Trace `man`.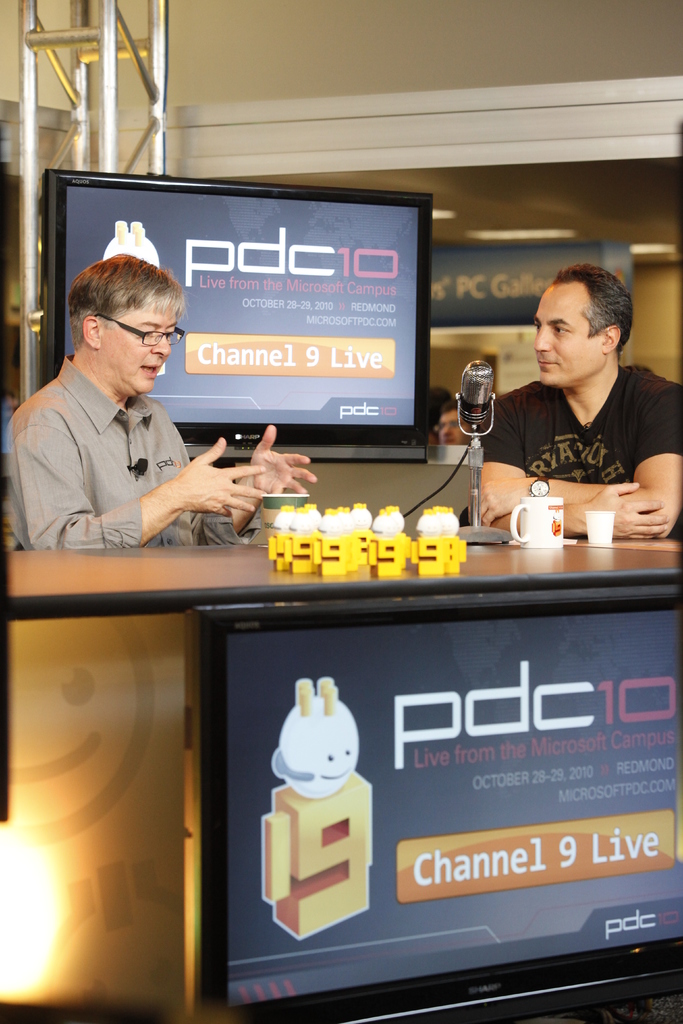
Traced to l=0, t=248, r=327, b=565.
